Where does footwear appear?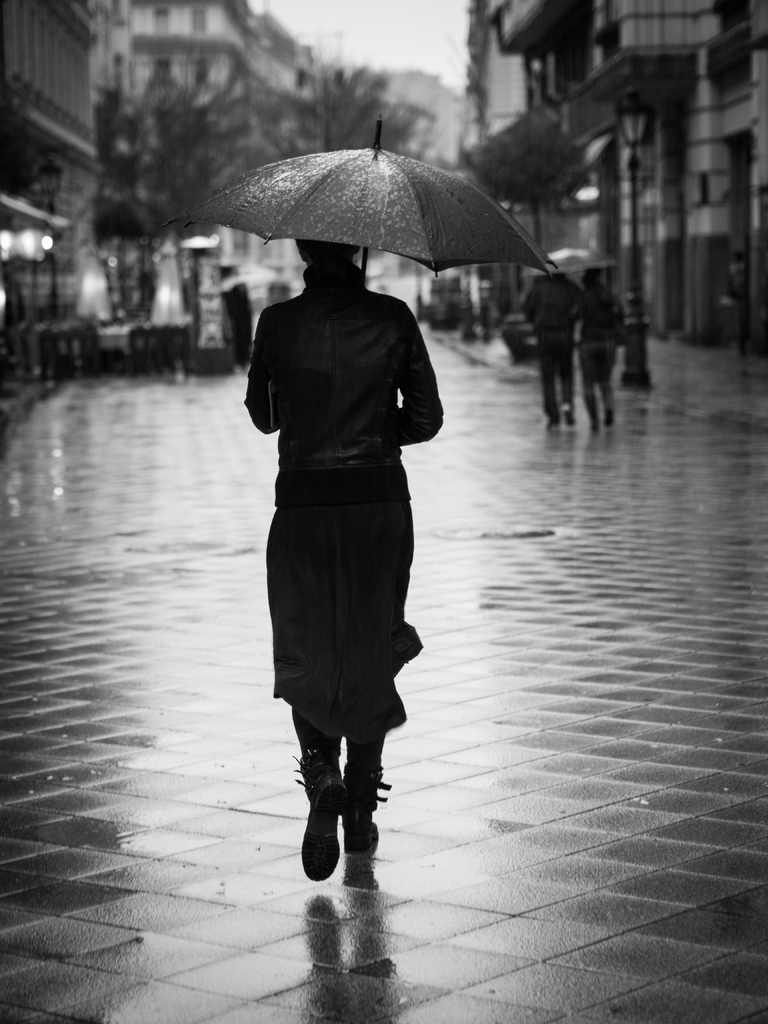
Appears at left=561, top=402, right=572, bottom=429.
